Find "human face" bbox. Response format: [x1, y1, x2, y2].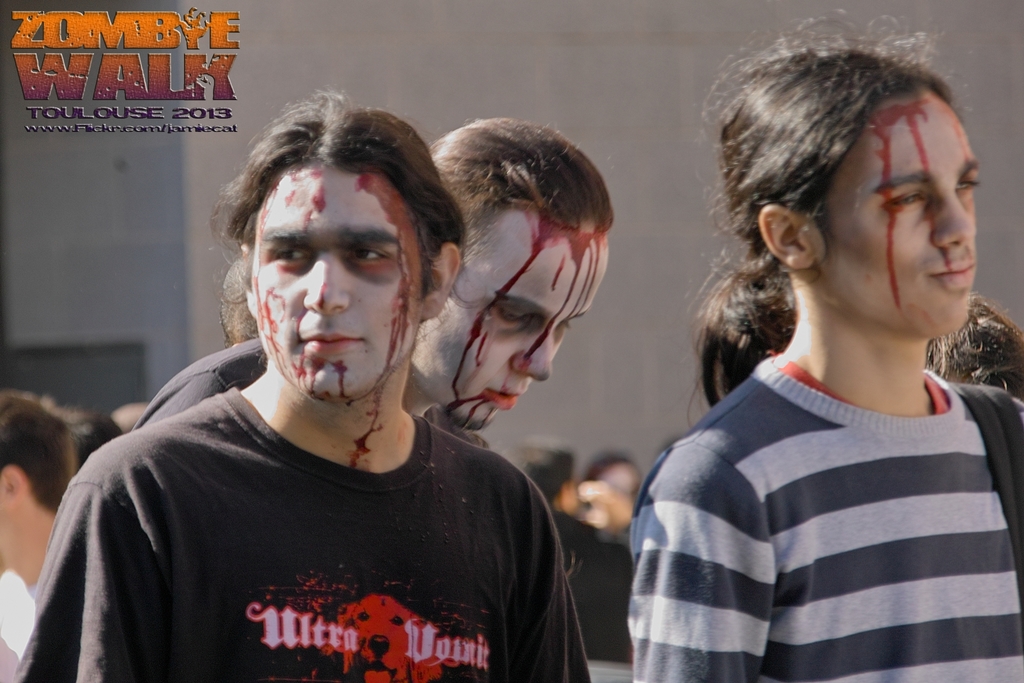
[427, 225, 607, 431].
